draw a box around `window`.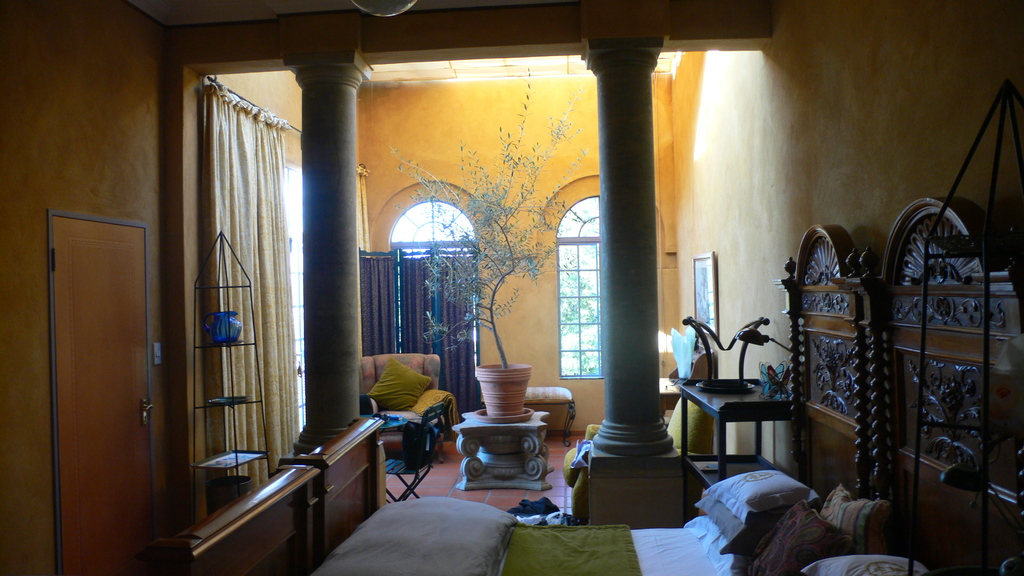
bbox=[552, 197, 604, 378].
